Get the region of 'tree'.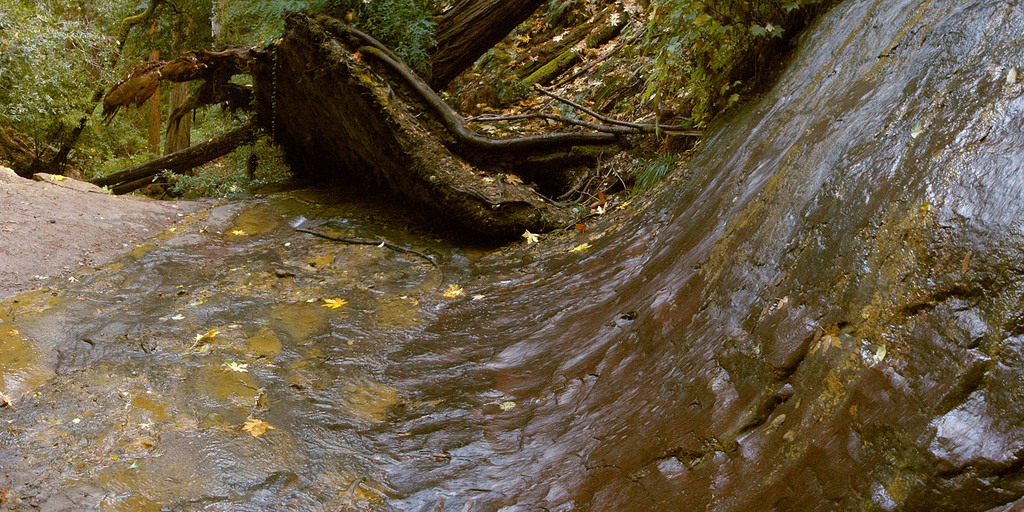
[6, 13, 99, 169].
